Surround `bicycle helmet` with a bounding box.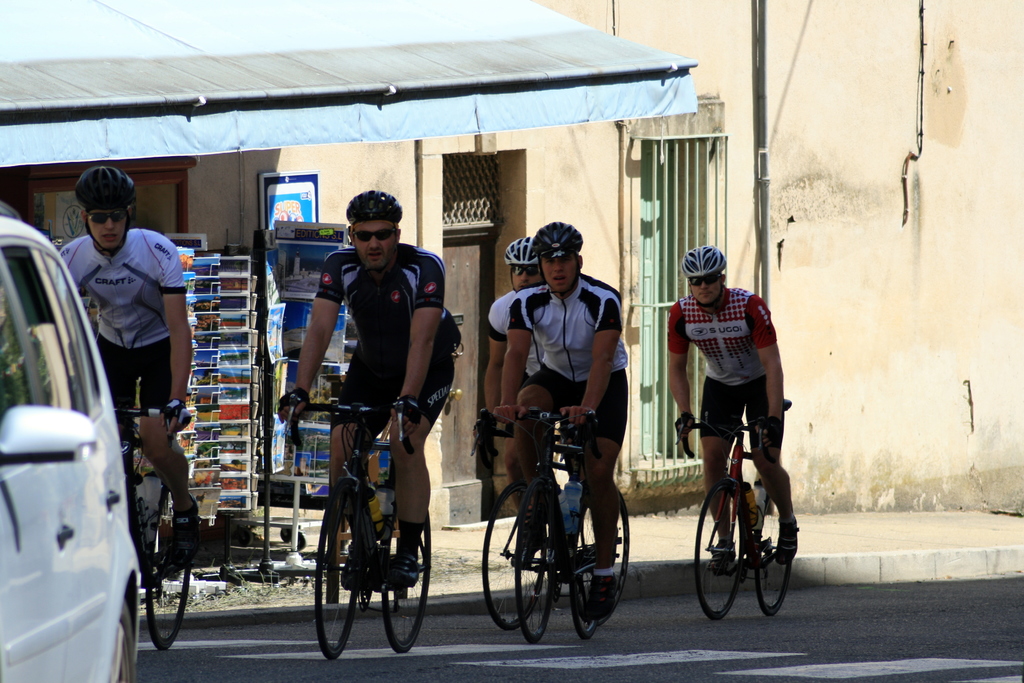
{"x1": 344, "y1": 190, "x2": 397, "y2": 220}.
